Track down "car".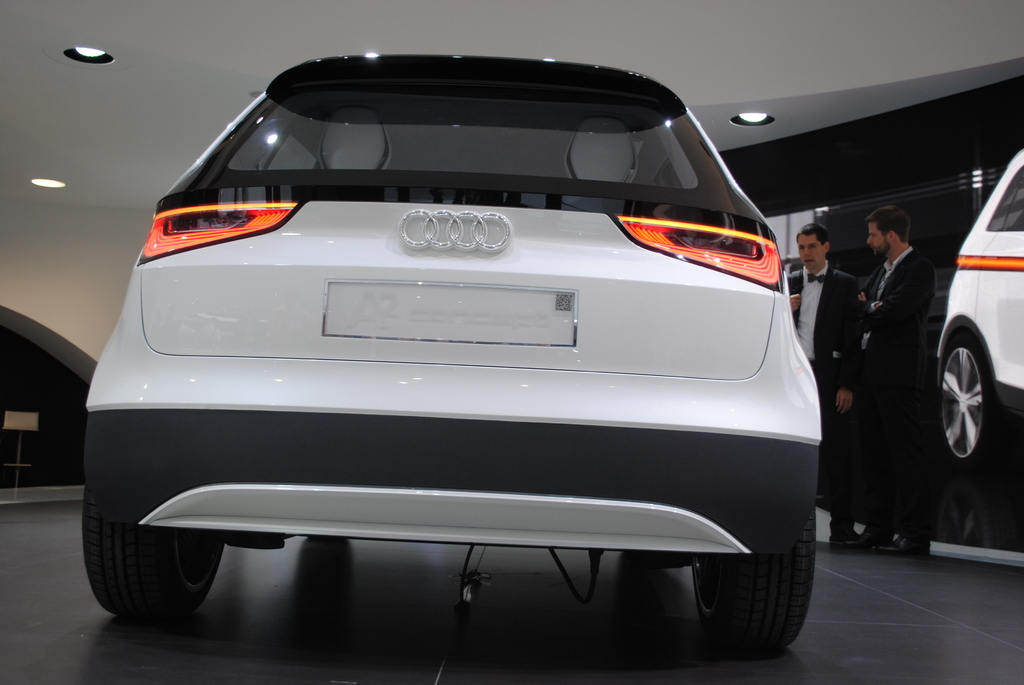
Tracked to (x1=0, y1=303, x2=101, y2=489).
